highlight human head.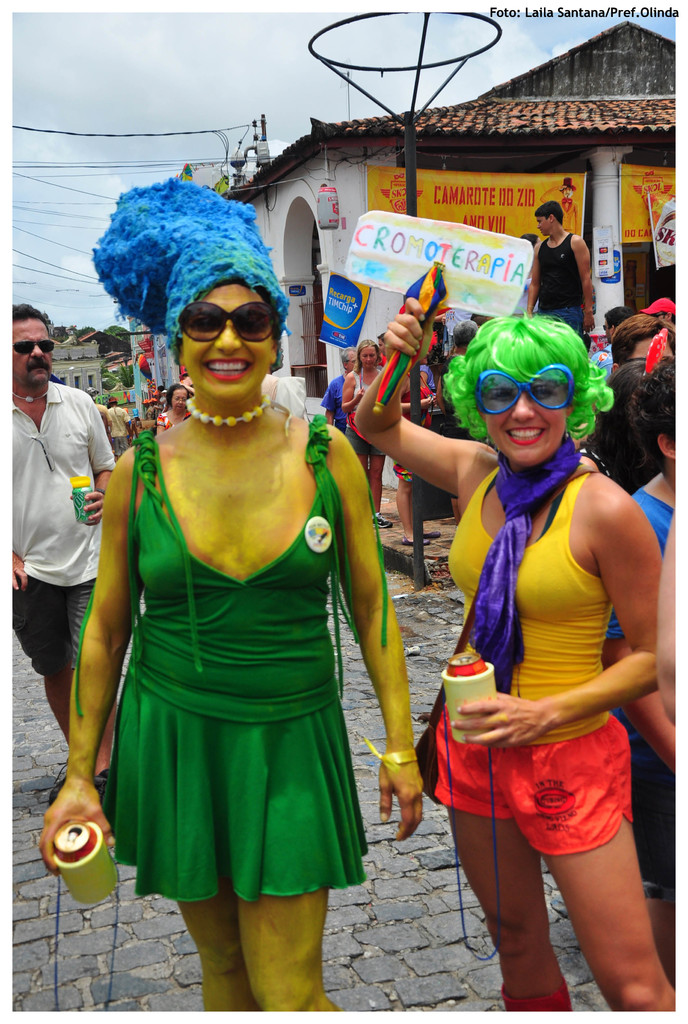
Highlighted region: x1=109, y1=392, x2=118, y2=408.
